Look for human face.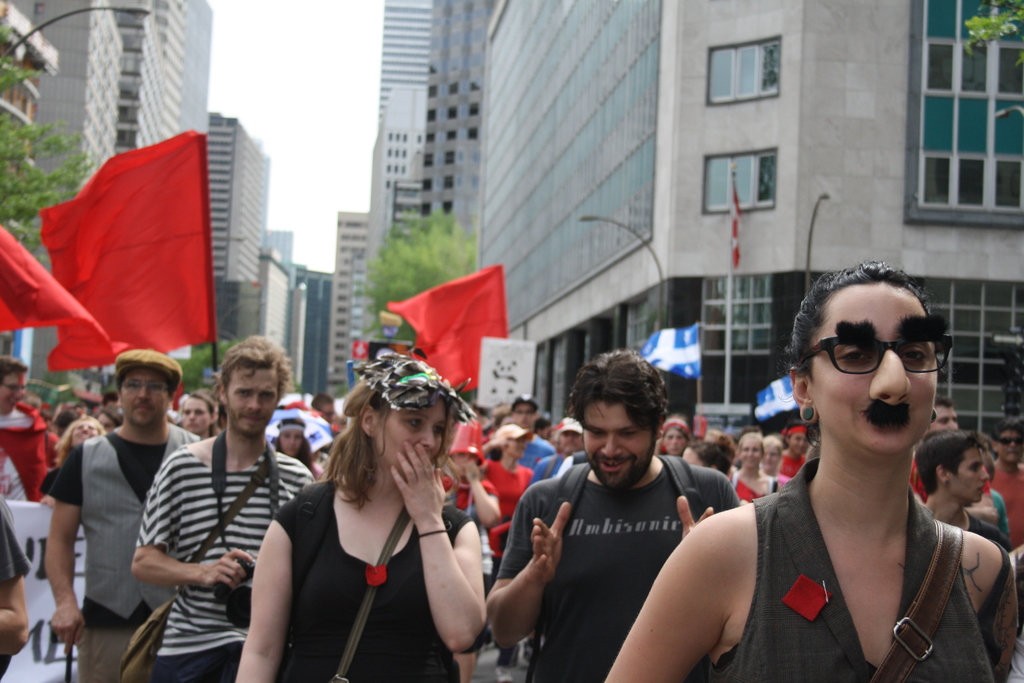
Found: Rect(120, 368, 170, 425).
